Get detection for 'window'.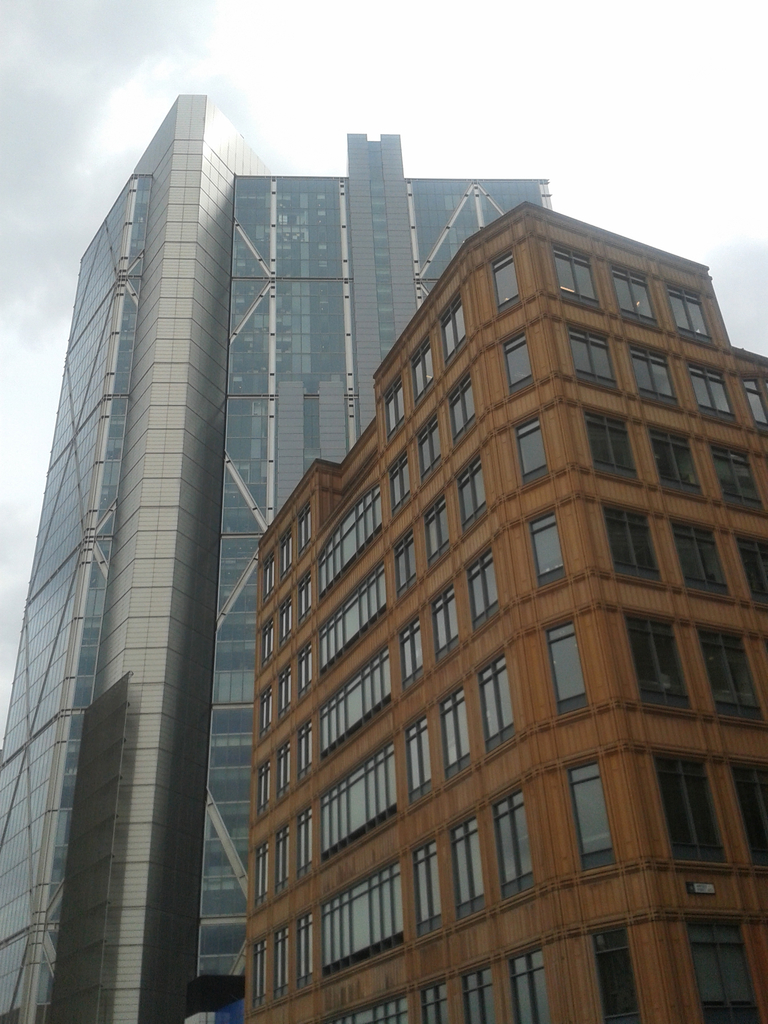
Detection: 593/929/641/1023.
